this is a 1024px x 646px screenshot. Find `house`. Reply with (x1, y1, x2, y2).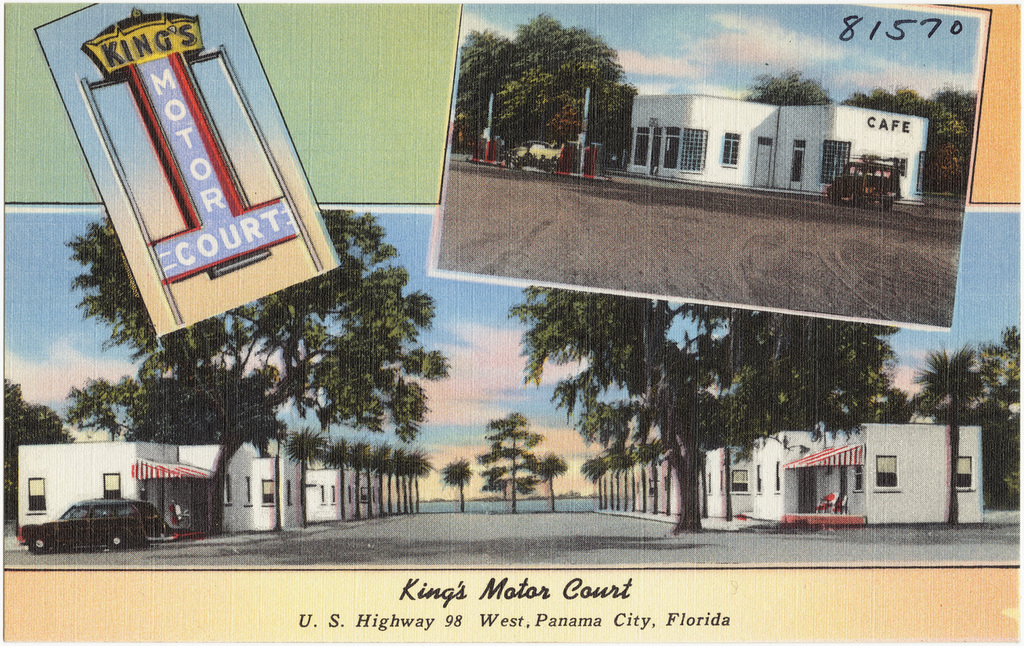
(586, 402, 989, 537).
